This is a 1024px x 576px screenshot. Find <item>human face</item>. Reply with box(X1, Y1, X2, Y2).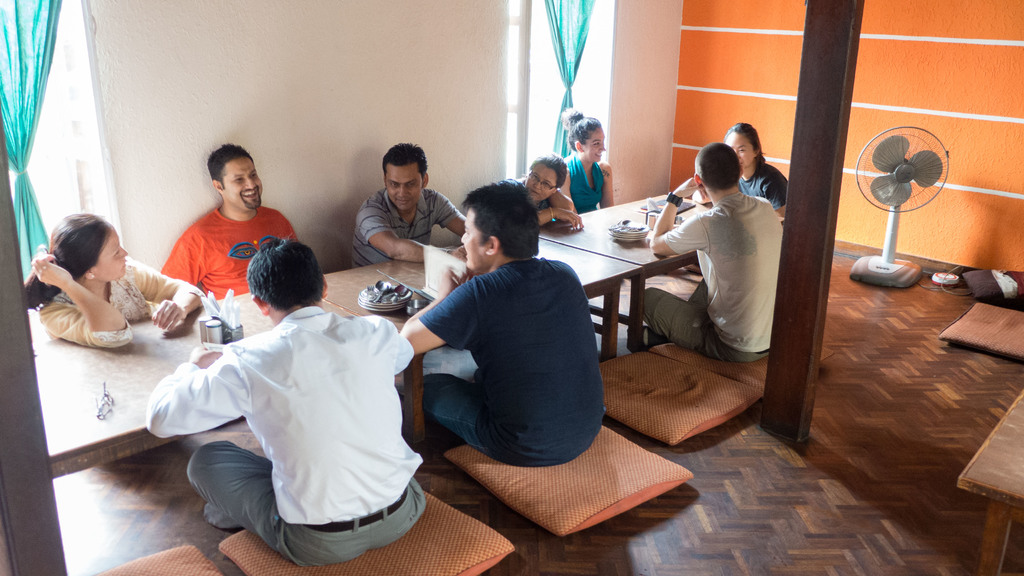
box(724, 130, 758, 170).
